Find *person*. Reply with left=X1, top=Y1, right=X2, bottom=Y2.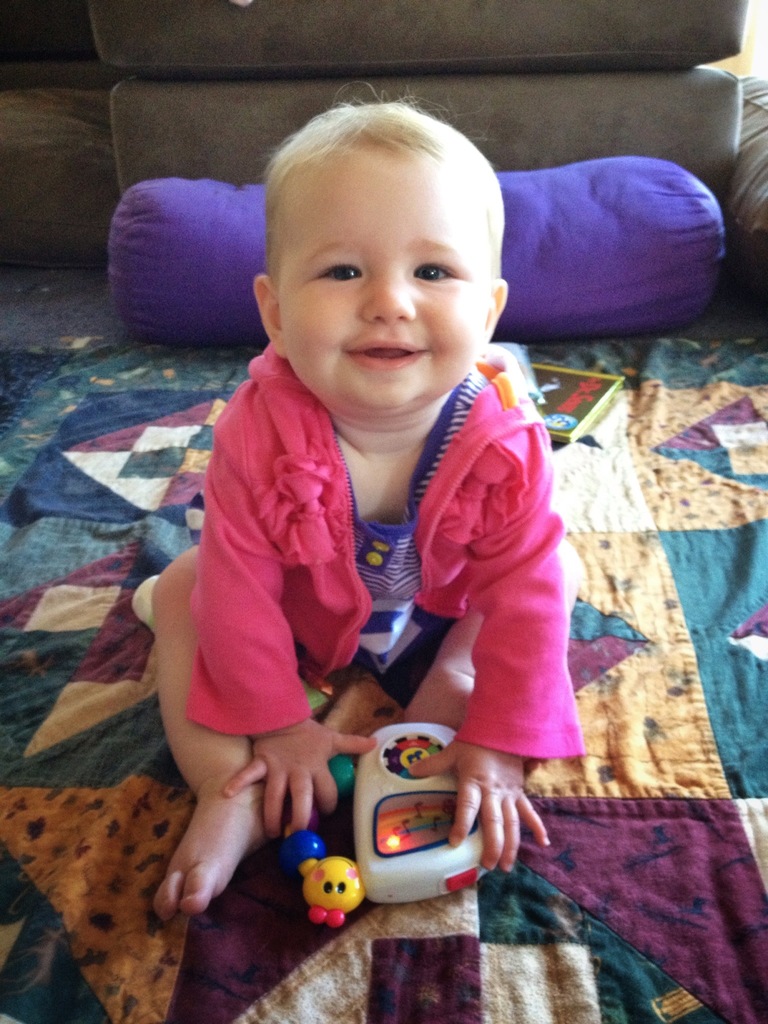
left=152, top=169, right=586, bottom=870.
